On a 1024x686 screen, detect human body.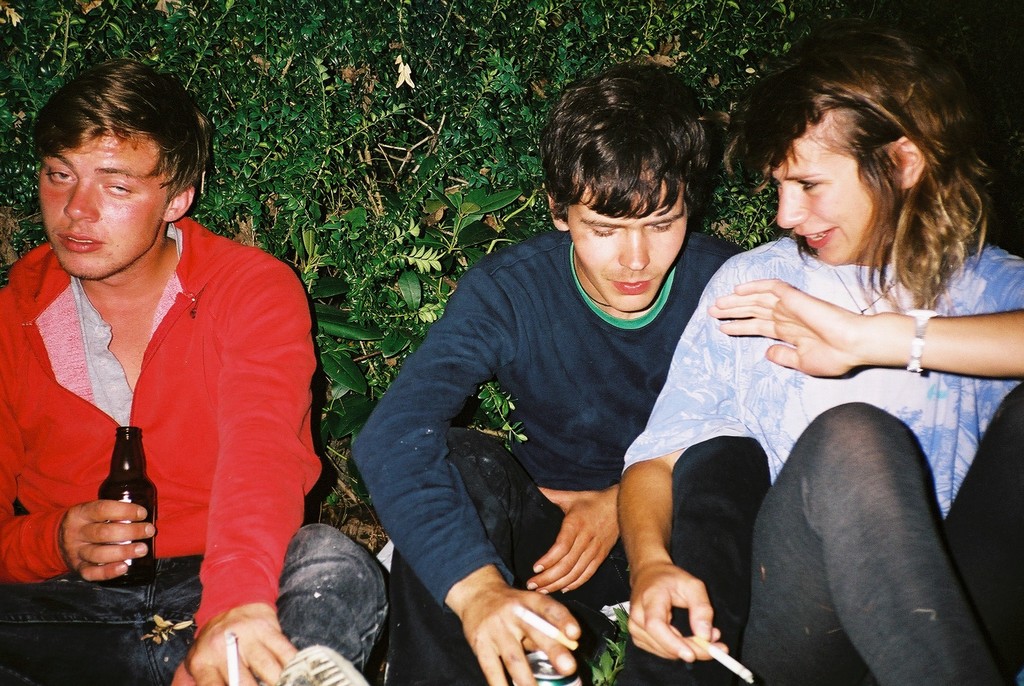
(x1=342, y1=56, x2=746, y2=685).
